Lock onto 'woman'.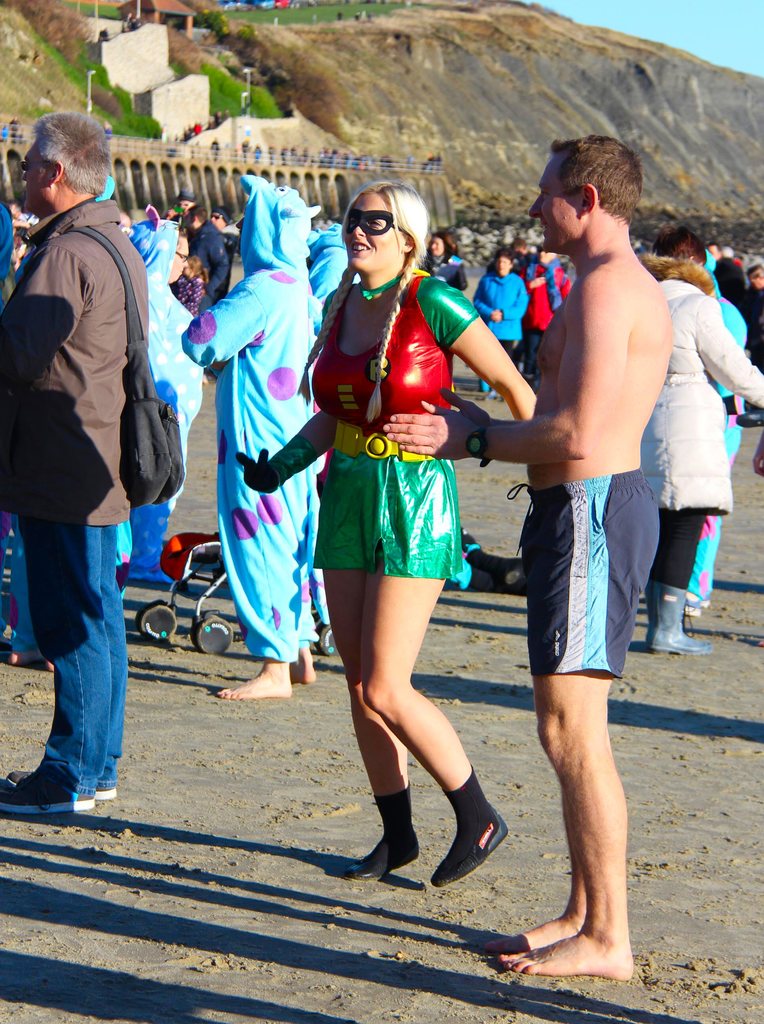
Locked: Rect(433, 229, 488, 308).
